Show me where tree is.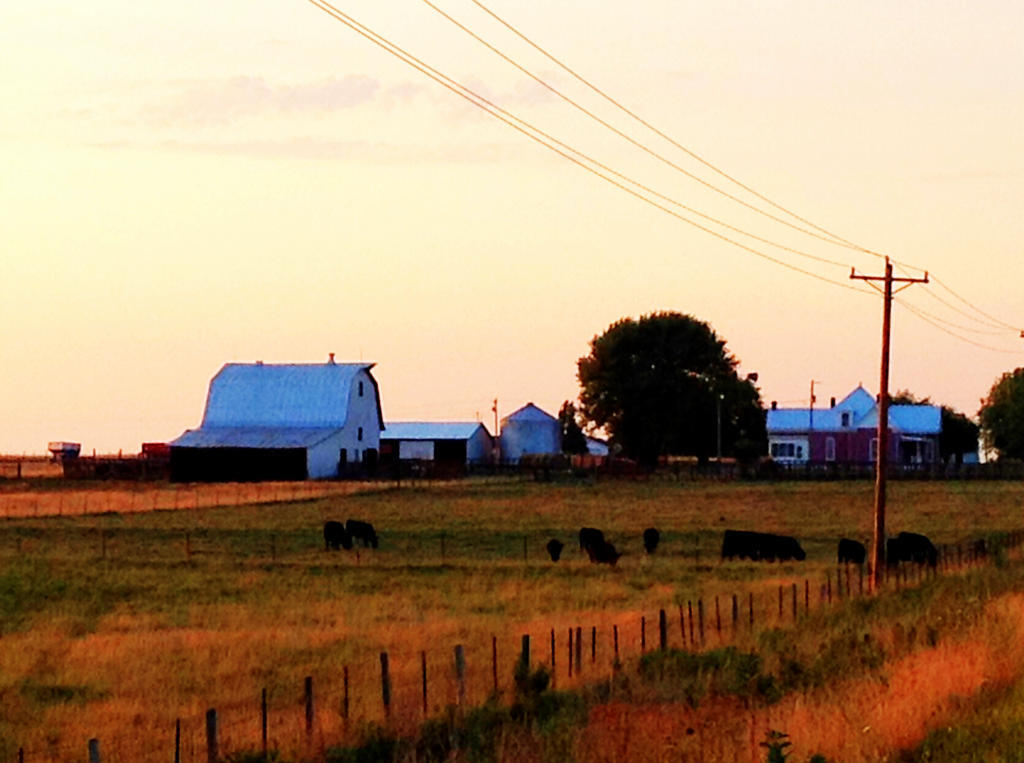
tree is at bbox(974, 357, 1023, 470).
